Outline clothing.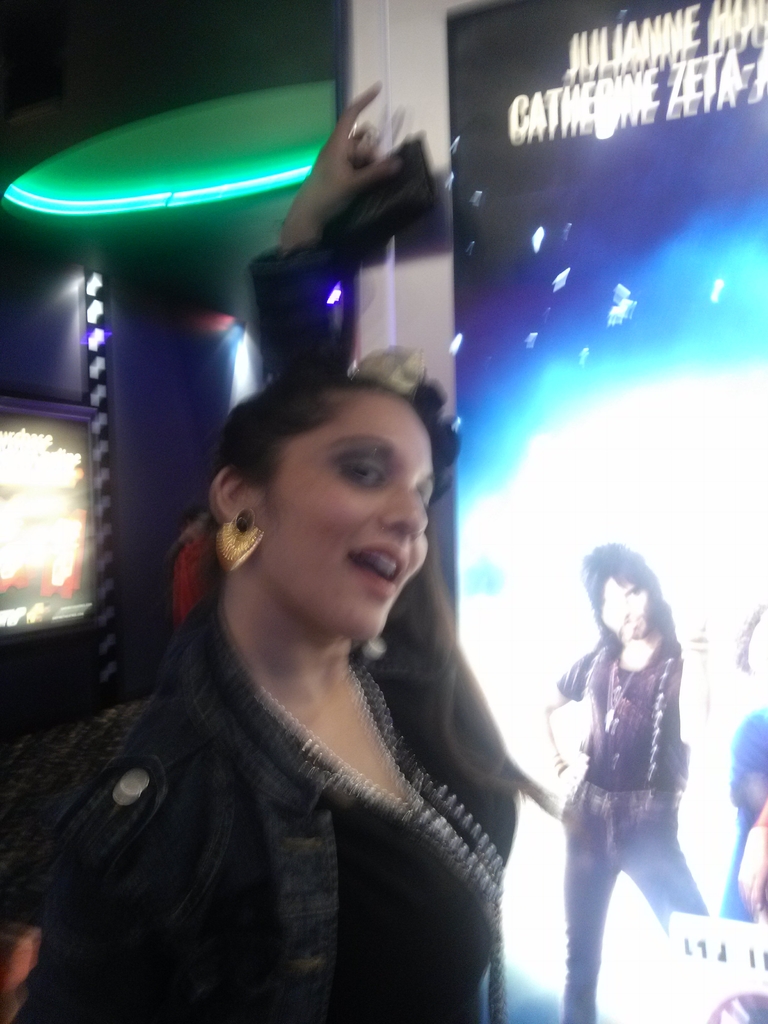
Outline: x1=71, y1=527, x2=559, y2=1020.
